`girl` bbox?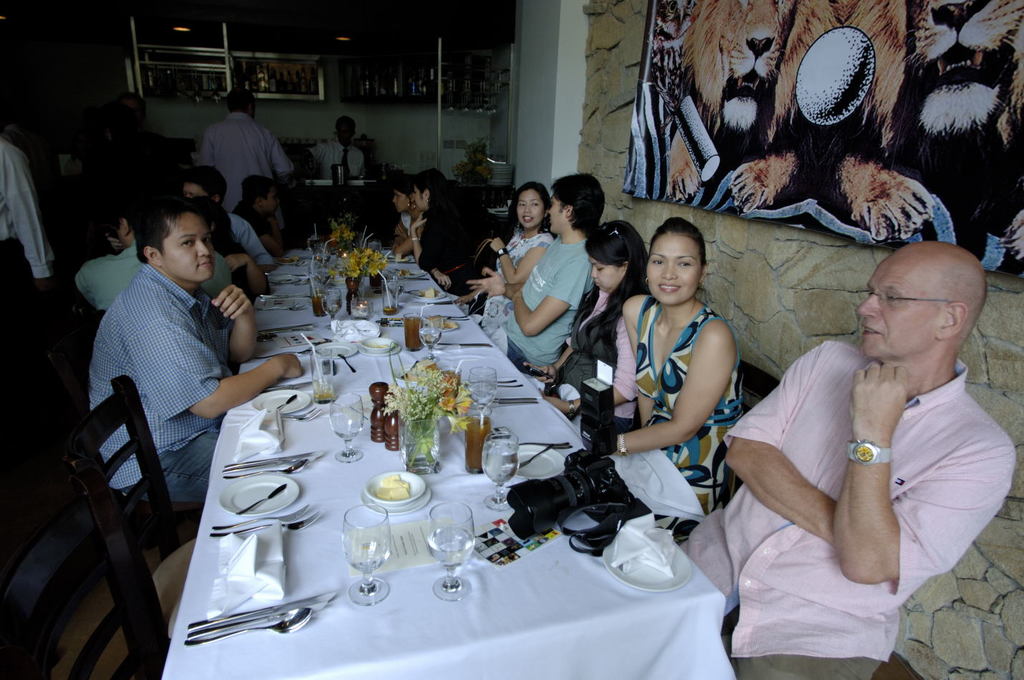
box=[524, 223, 649, 426]
